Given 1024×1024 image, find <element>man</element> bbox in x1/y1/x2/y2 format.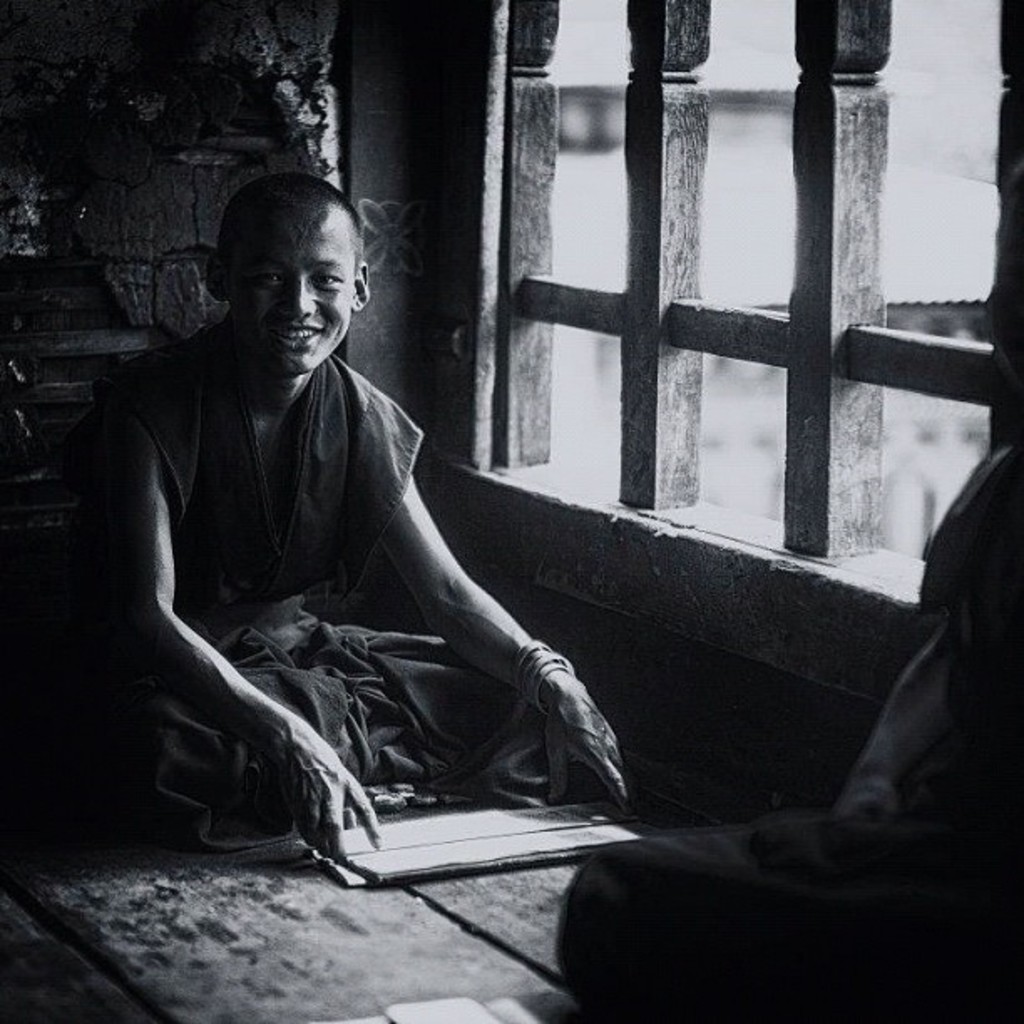
70/172/617/900.
